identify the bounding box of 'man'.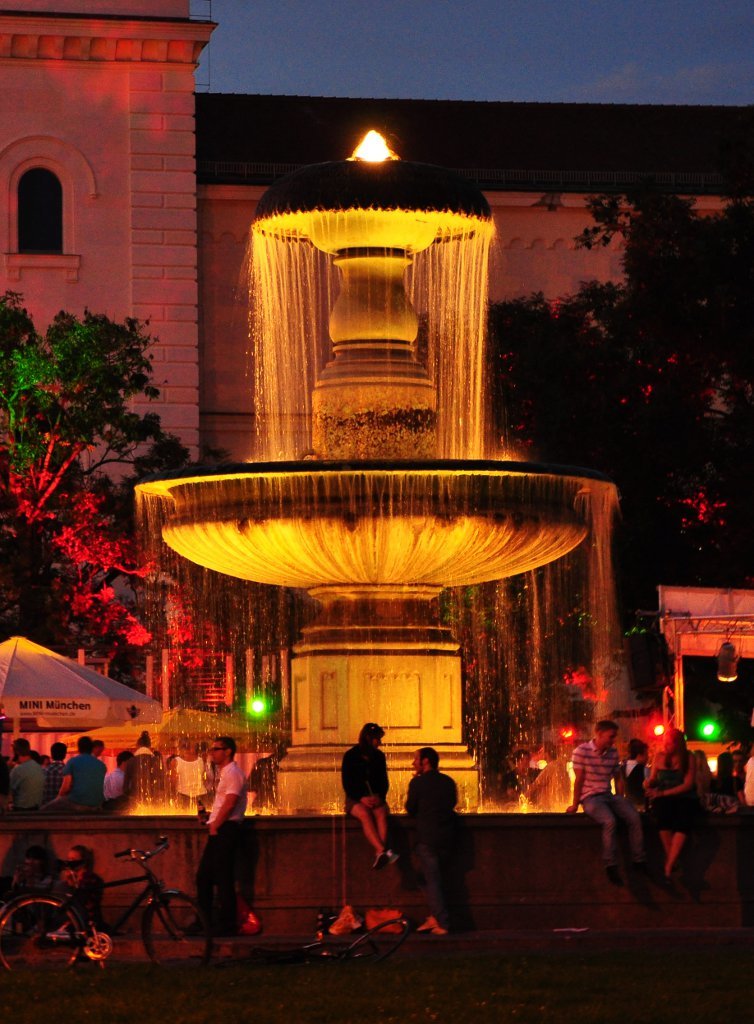
box(401, 741, 481, 932).
